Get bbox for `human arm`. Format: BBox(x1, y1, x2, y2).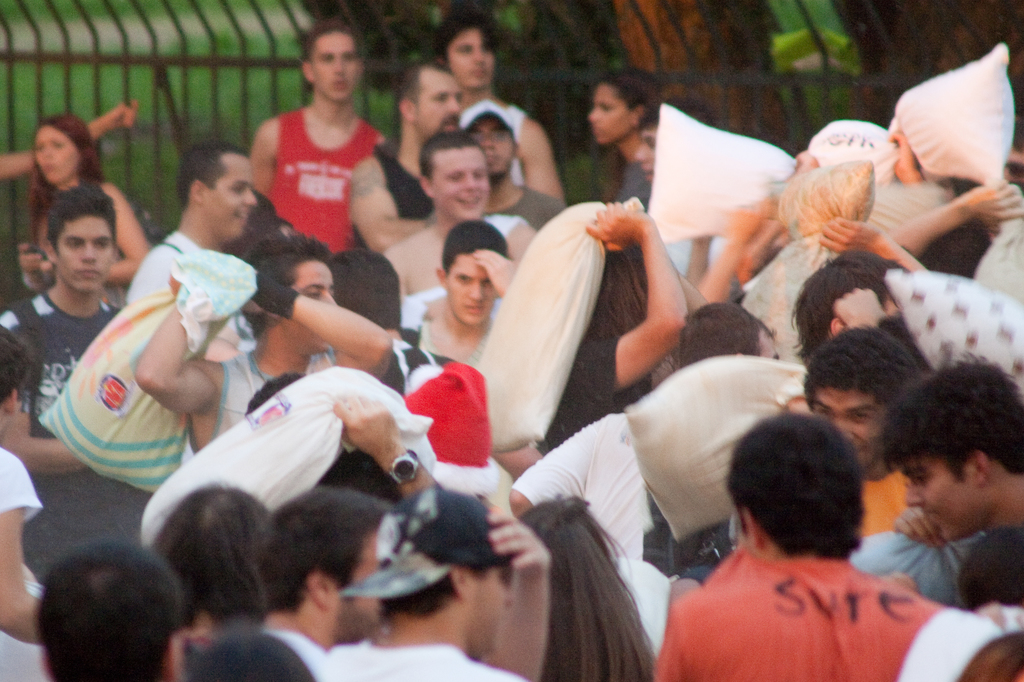
BBox(0, 109, 145, 198).
